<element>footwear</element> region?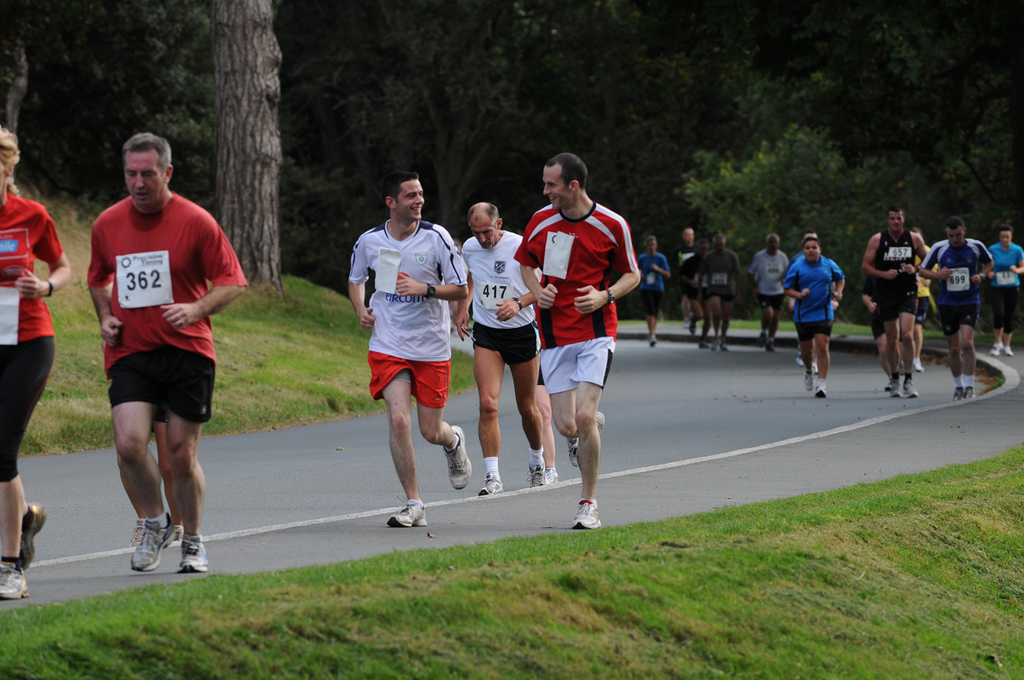
[691,321,693,333]
